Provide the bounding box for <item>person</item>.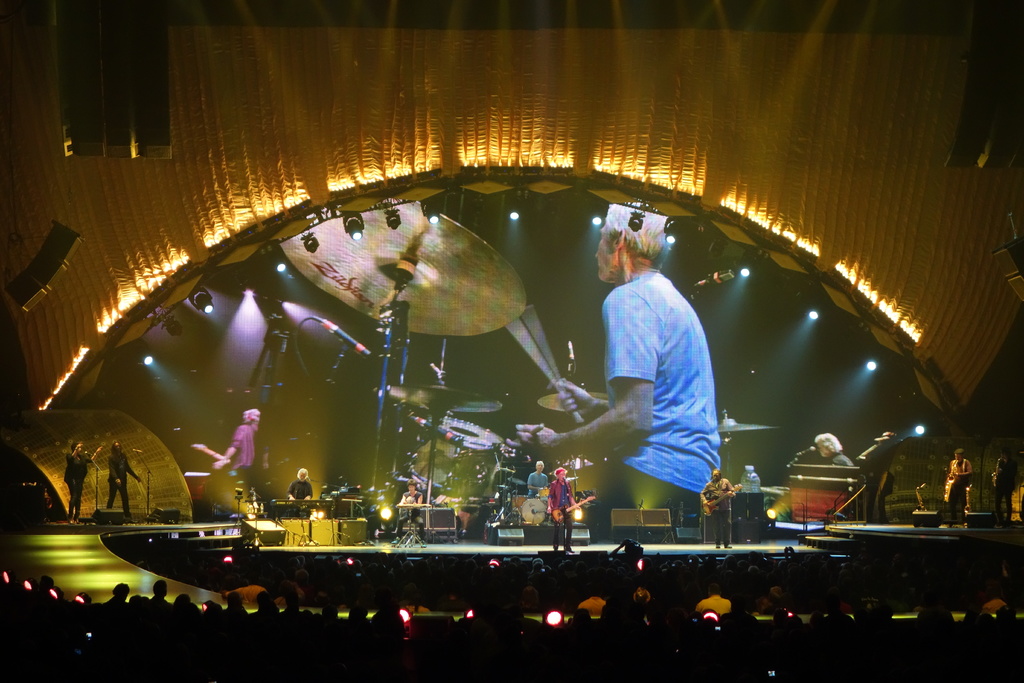
select_region(395, 478, 426, 545).
